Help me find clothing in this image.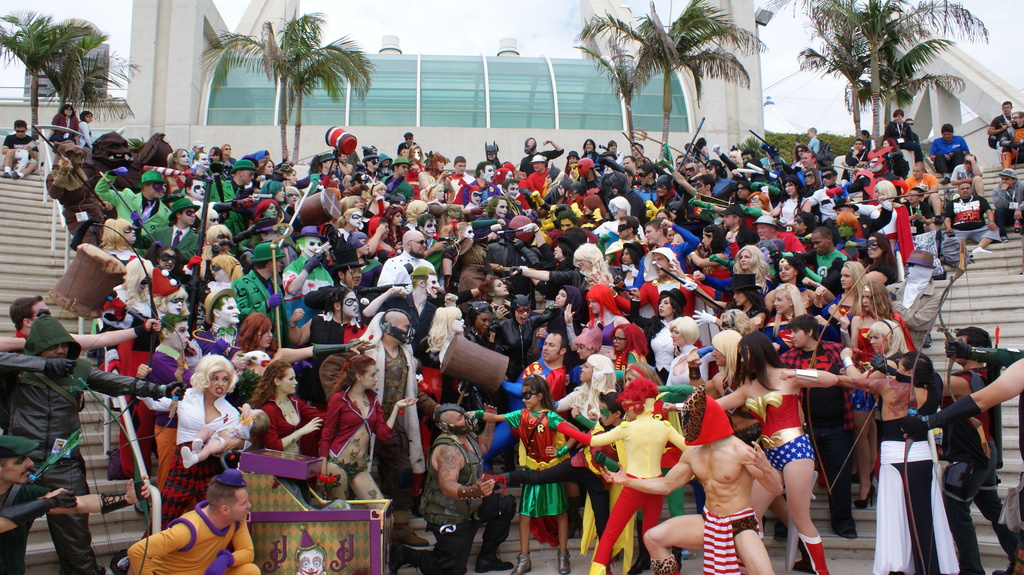
Found it: {"left": 307, "top": 310, "right": 351, "bottom": 349}.
